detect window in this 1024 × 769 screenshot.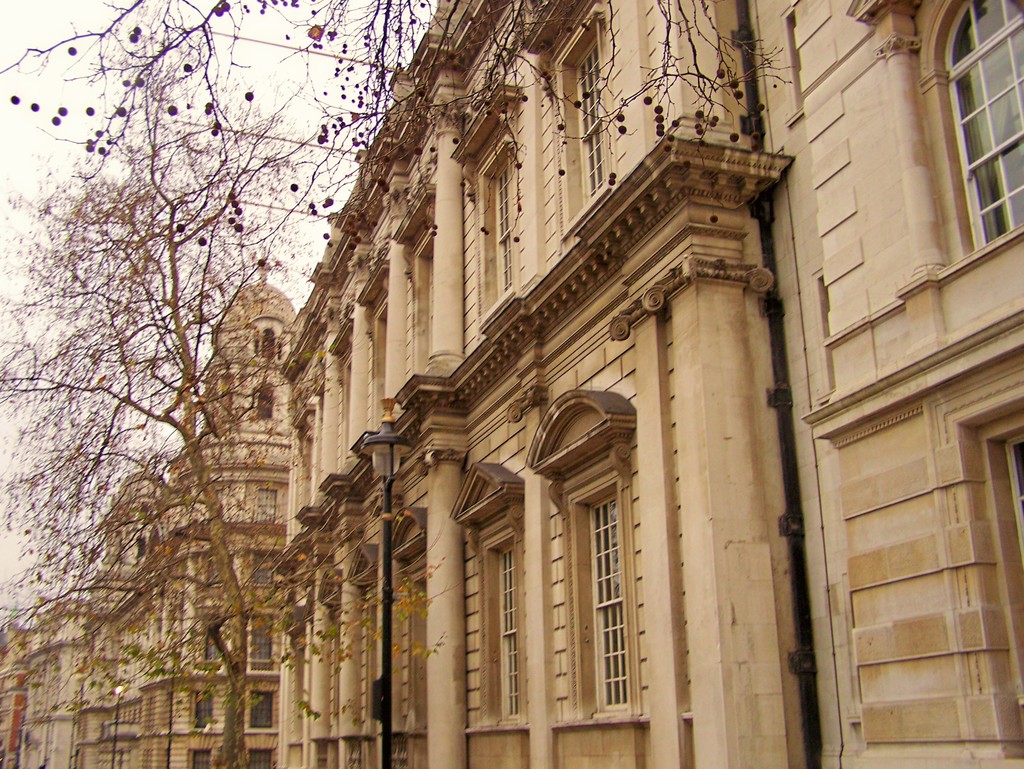
Detection: 473:81:522:335.
